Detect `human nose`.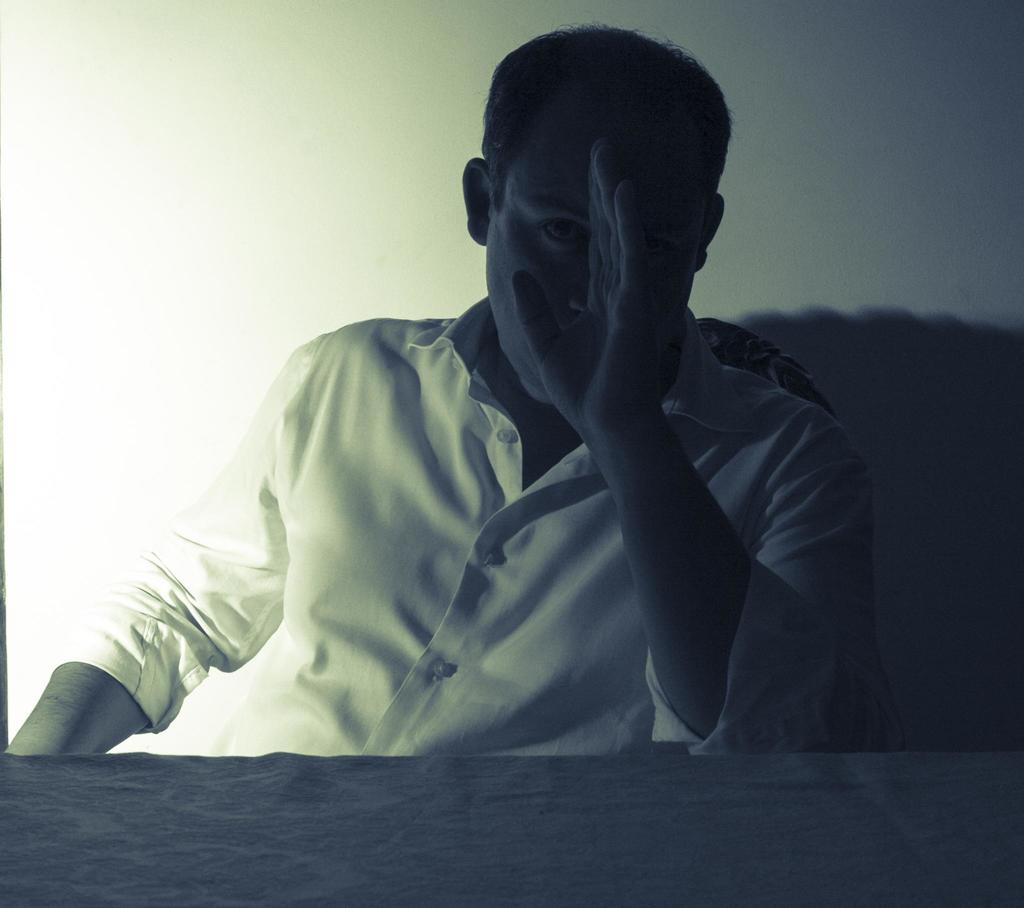
Detected at 565 277 596 322.
